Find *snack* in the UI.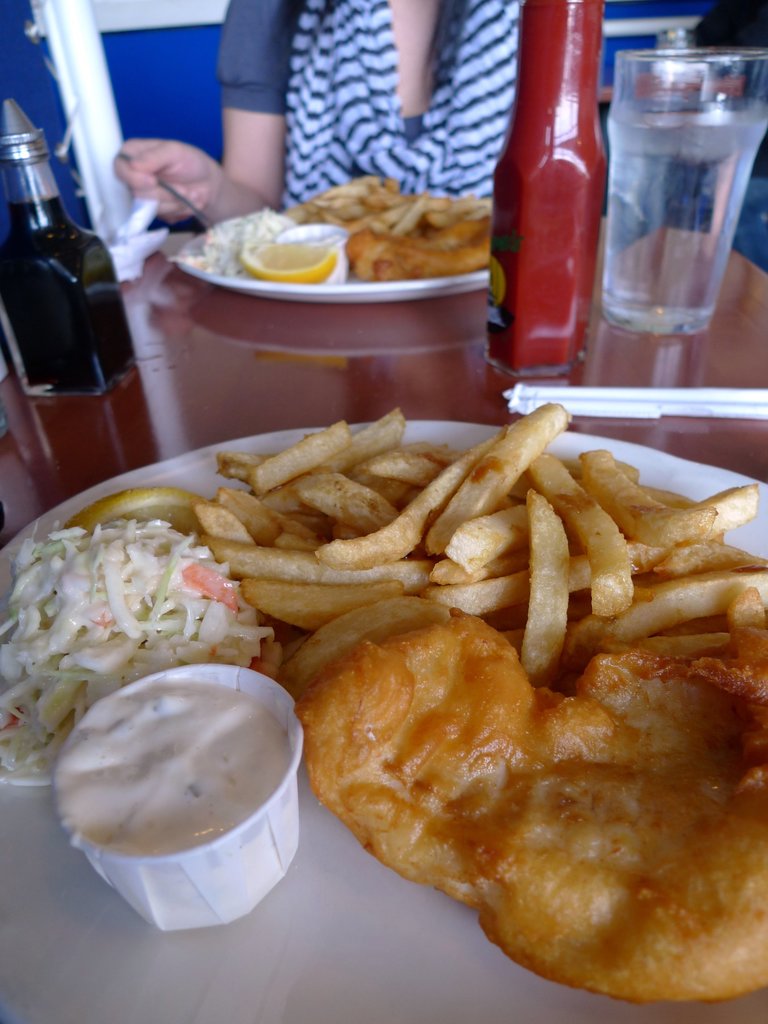
UI element at 184,413,767,662.
